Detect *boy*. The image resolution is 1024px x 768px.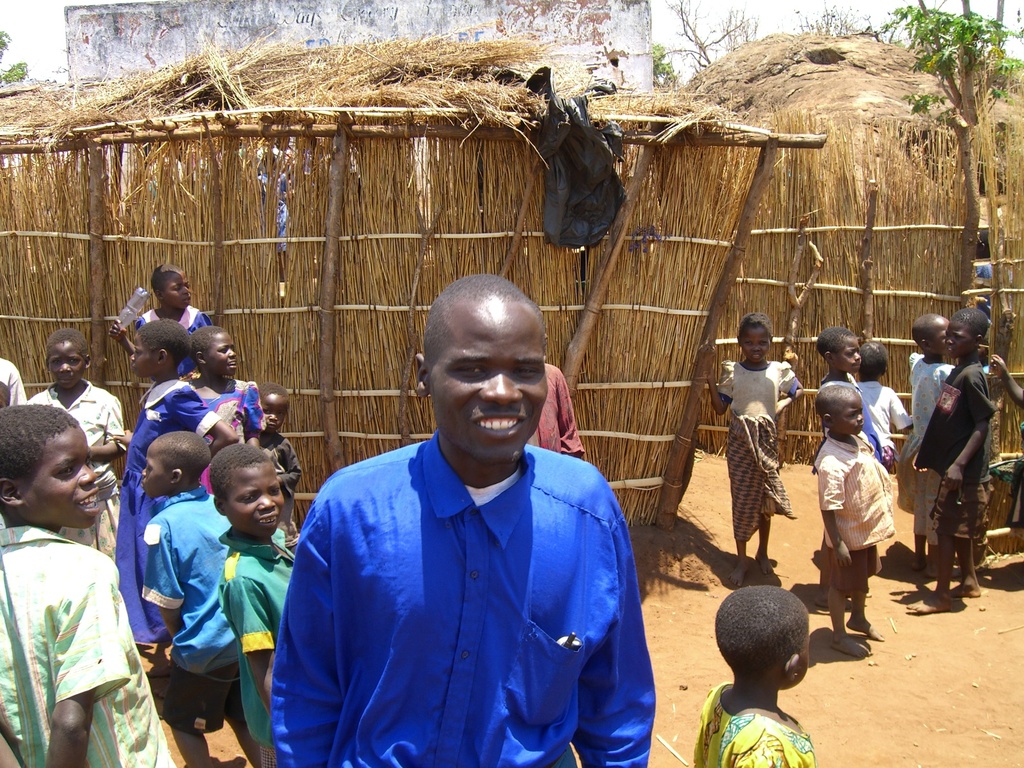
{"x1": 902, "y1": 308, "x2": 948, "y2": 577}.
